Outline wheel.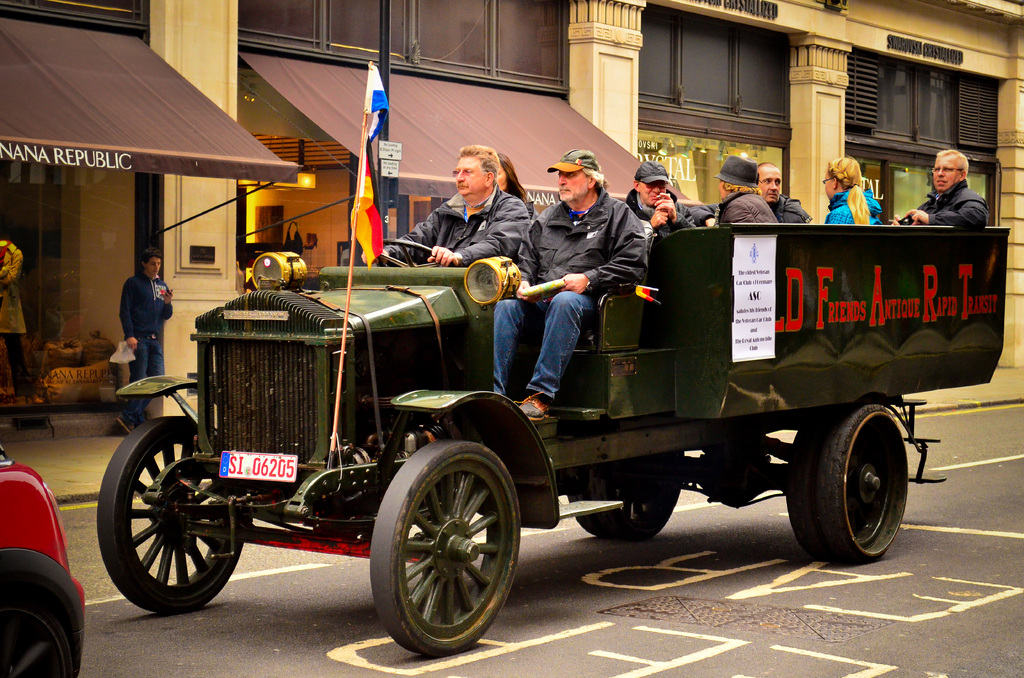
Outline: l=360, t=446, r=512, b=649.
